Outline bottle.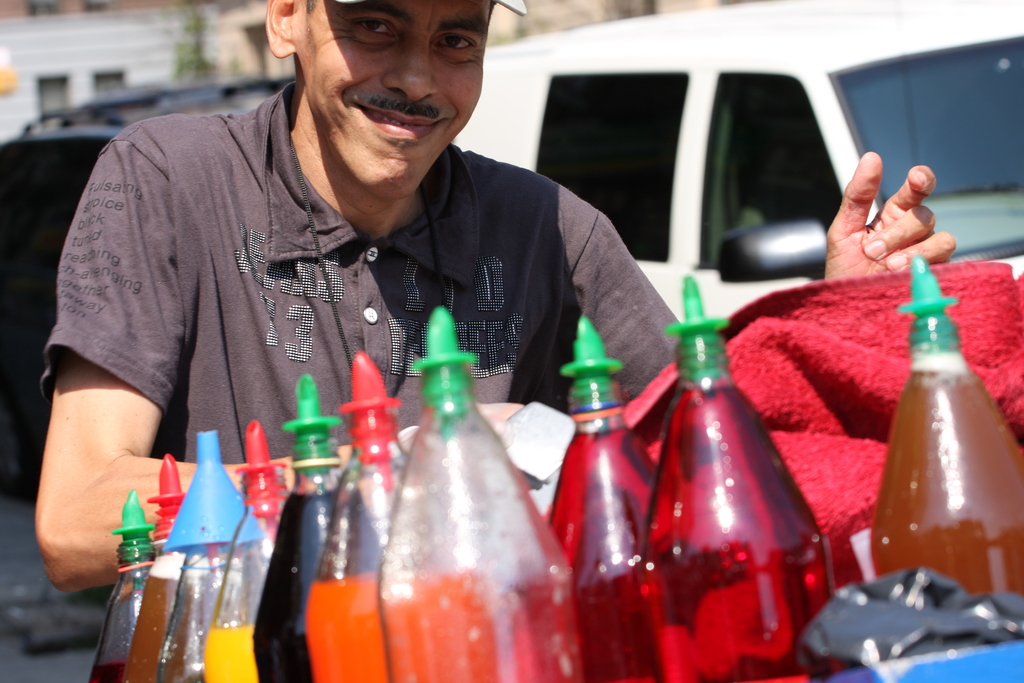
Outline: detection(92, 491, 158, 682).
